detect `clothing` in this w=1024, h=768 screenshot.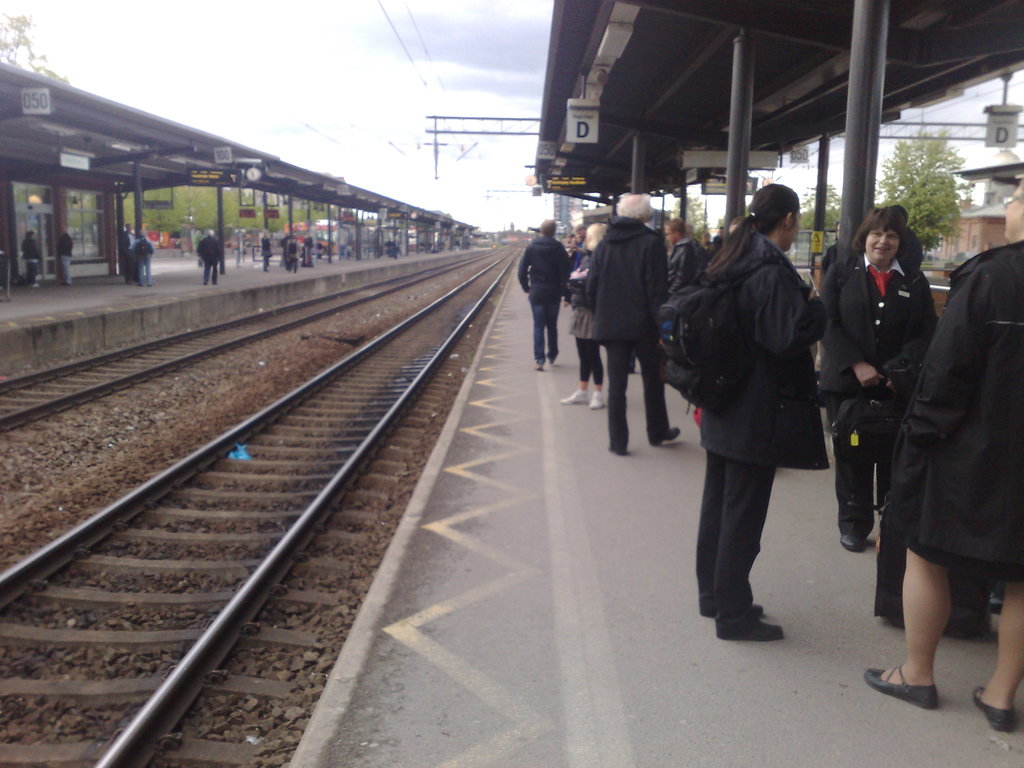
Detection: (287, 240, 300, 270).
